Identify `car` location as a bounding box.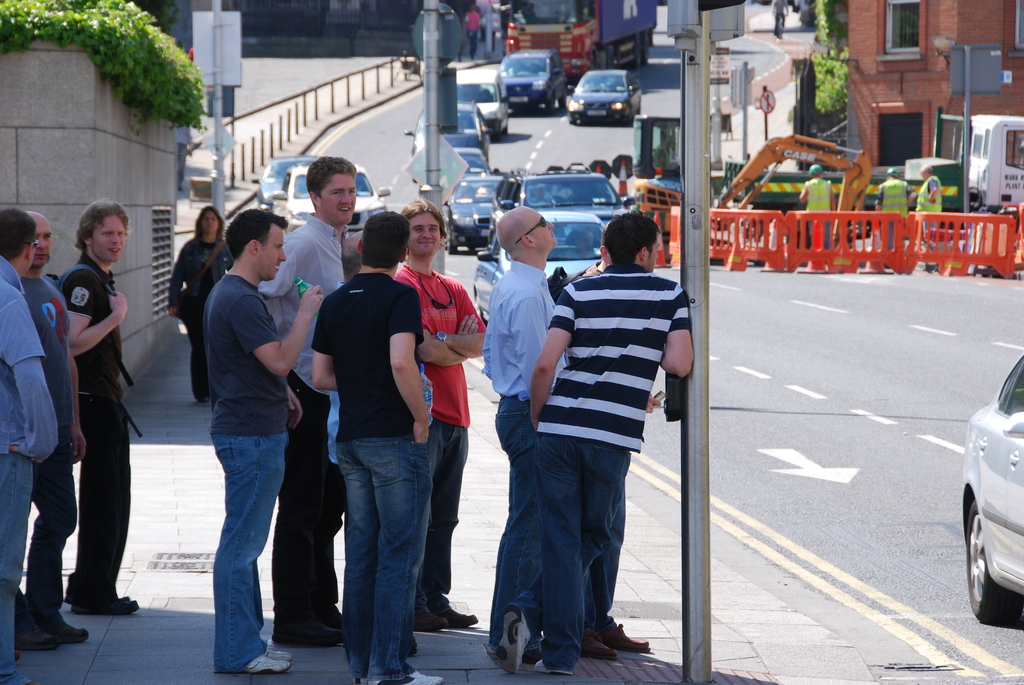
(x1=529, y1=206, x2=612, y2=285).
